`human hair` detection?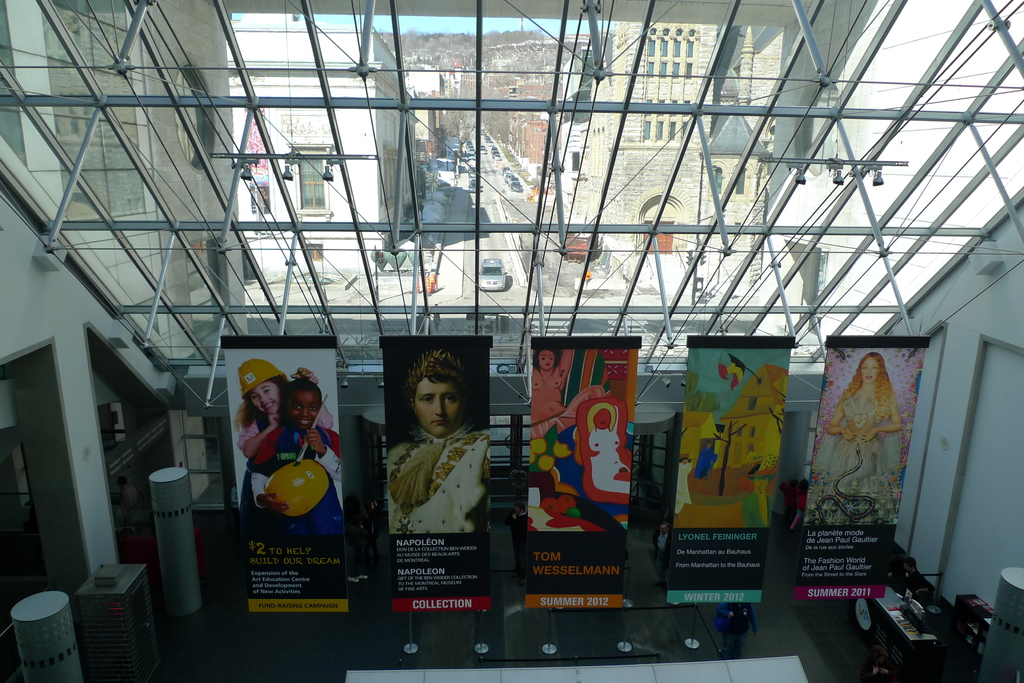
left=531, top=346, right=560, bottom=371
